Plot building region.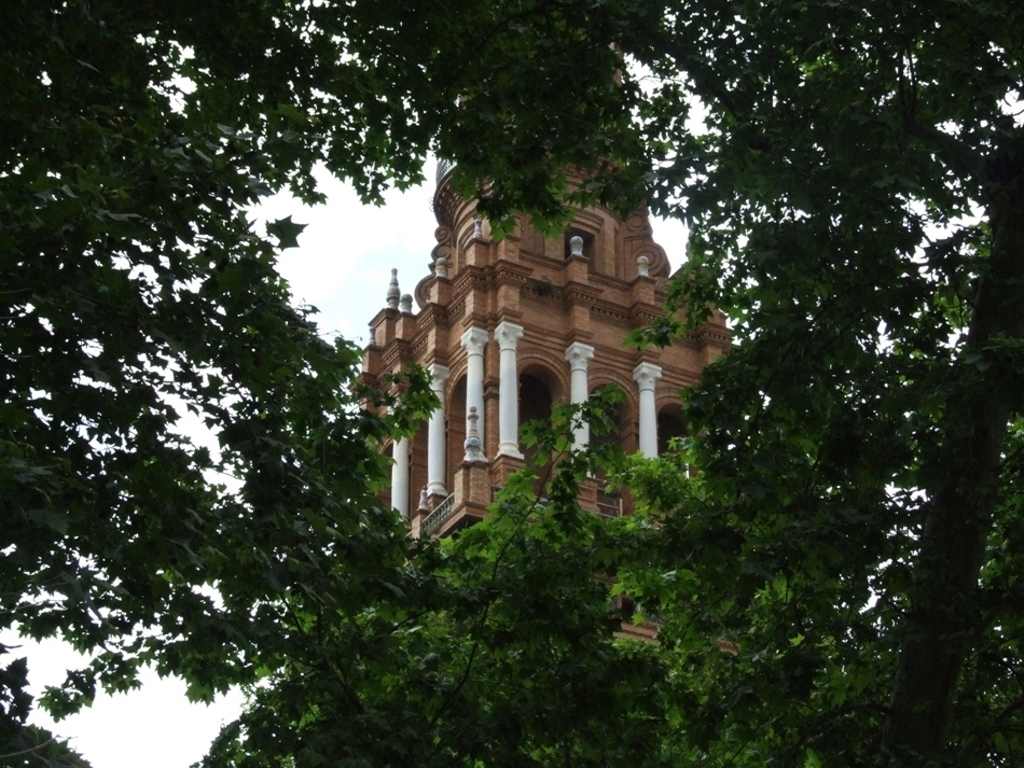
Plotted at <region>330, 177, 754, 539</region>.
